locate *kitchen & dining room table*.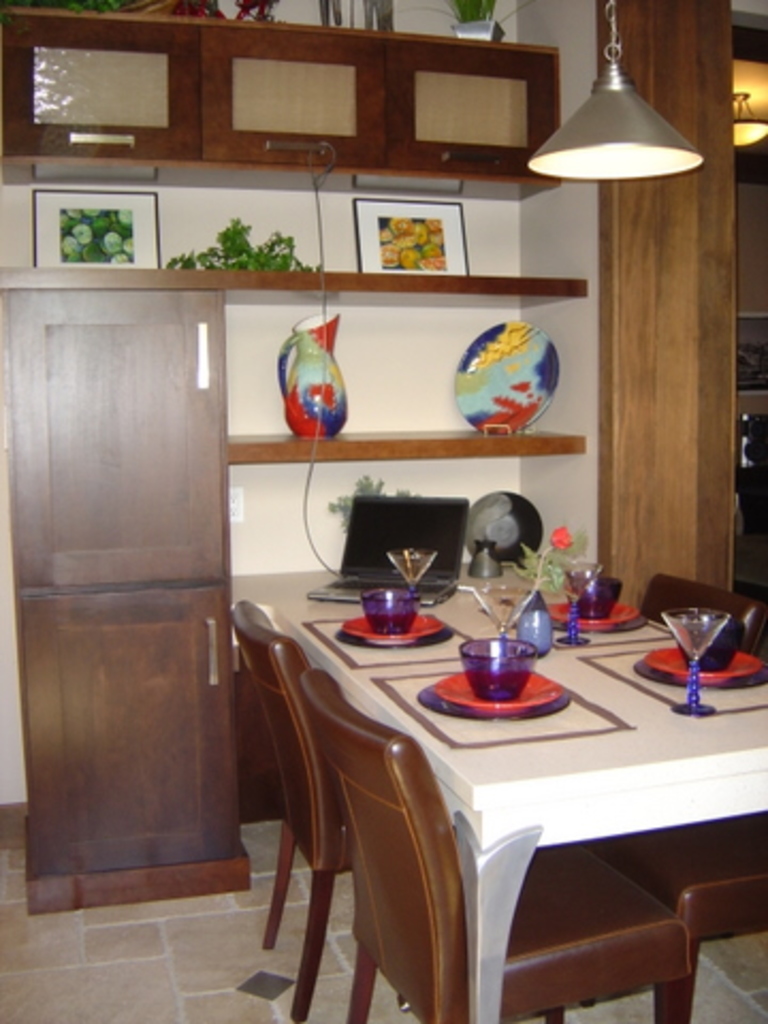
Bounding box: <bbox>230, 550, 767, 1020</bbox>.
